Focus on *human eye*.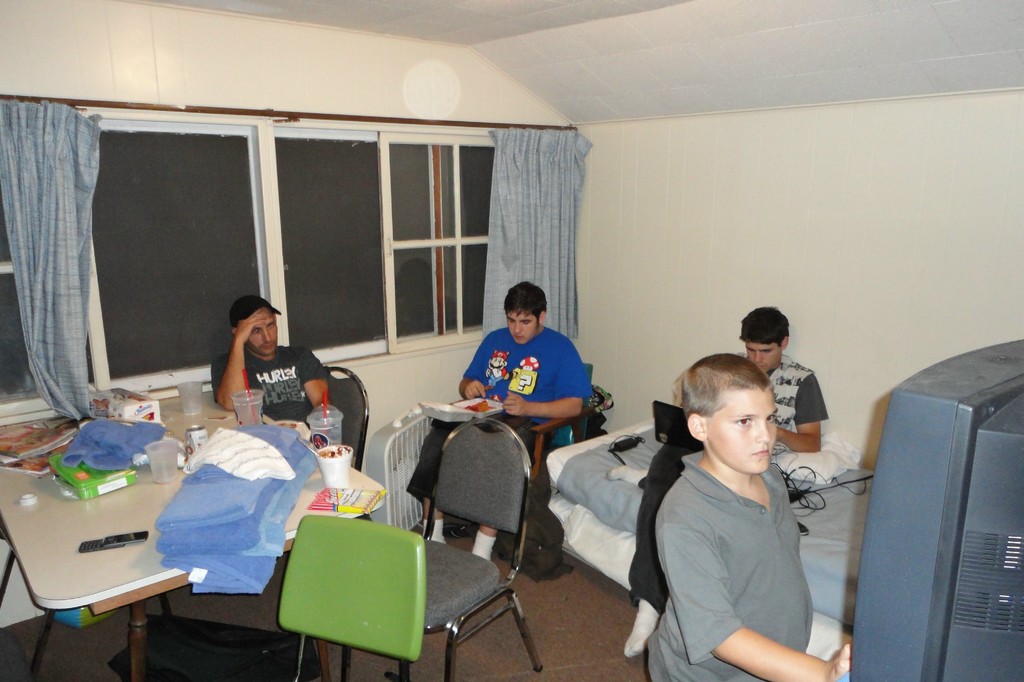
Focused at locate(764, 349, 773, 354).
